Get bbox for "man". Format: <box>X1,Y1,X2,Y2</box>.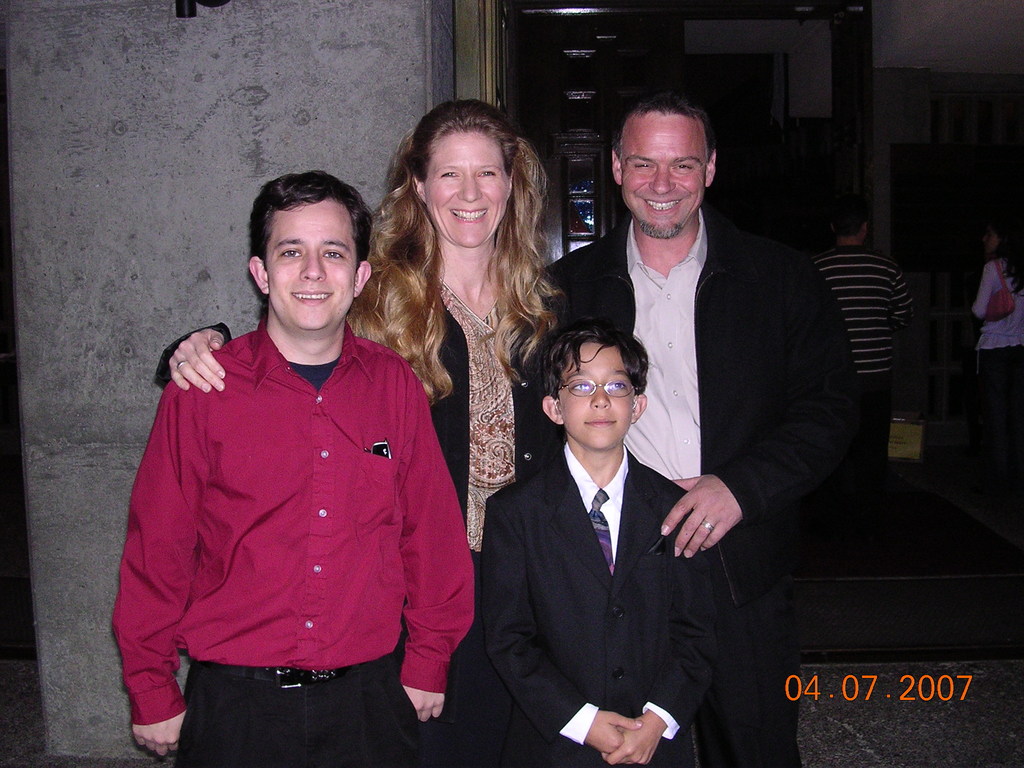
<box>106,170,476,767</box>.
